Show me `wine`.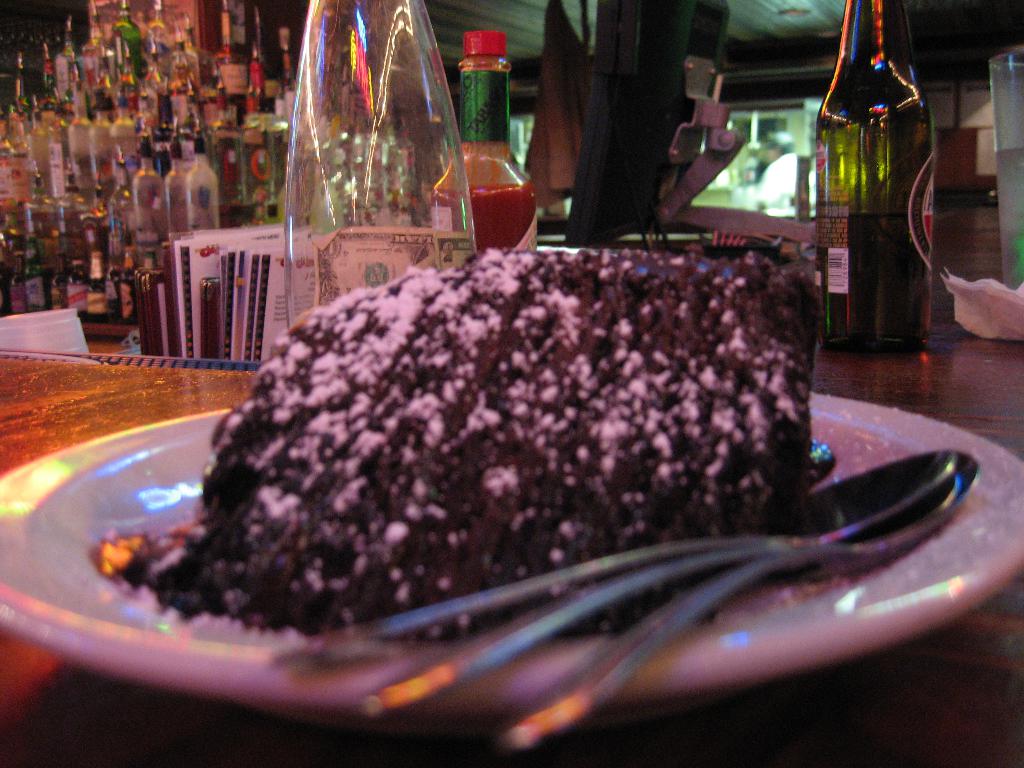
`wine` is here: [x1=0, y1=0, x2=302, y2=326].
